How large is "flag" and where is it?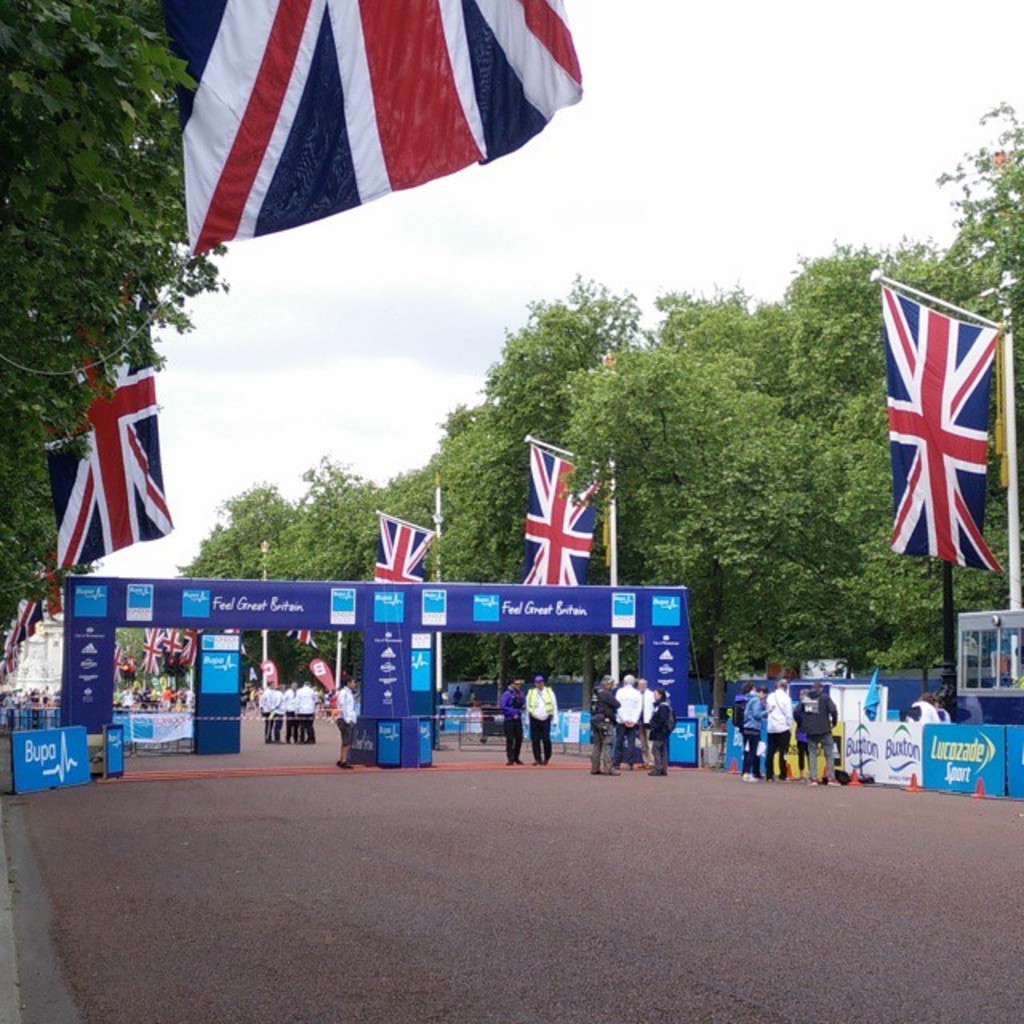
Bounding box: (x1=514, y1=440, x2=610, y2=595).
